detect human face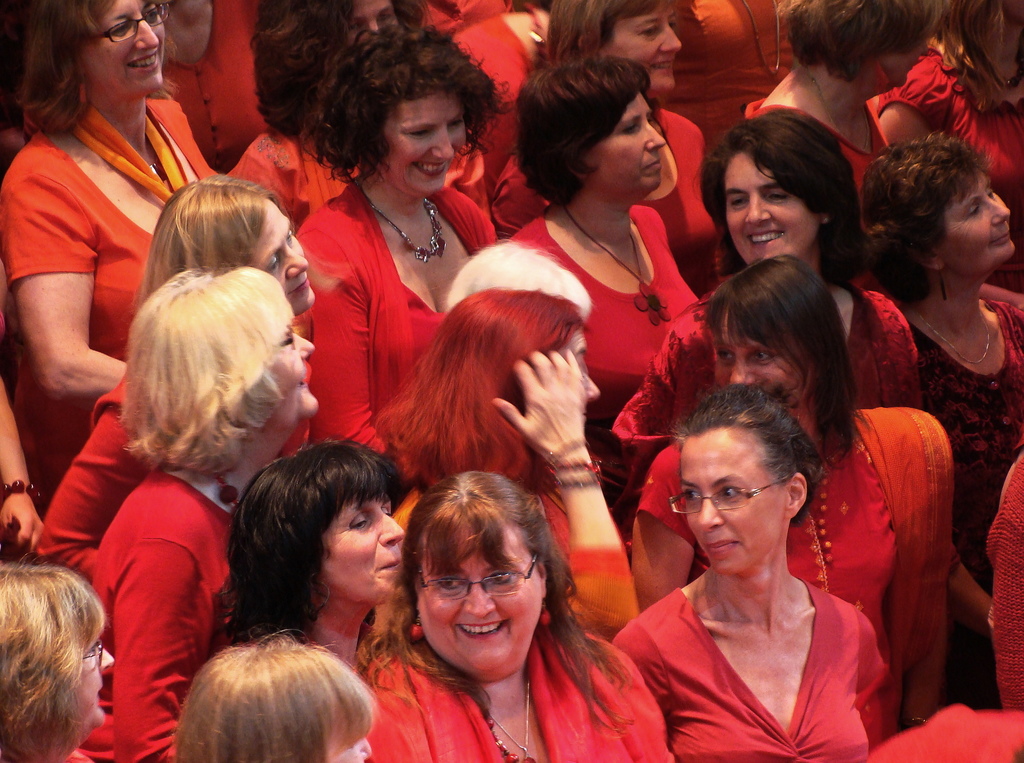
[278, 323, 323, 420]
